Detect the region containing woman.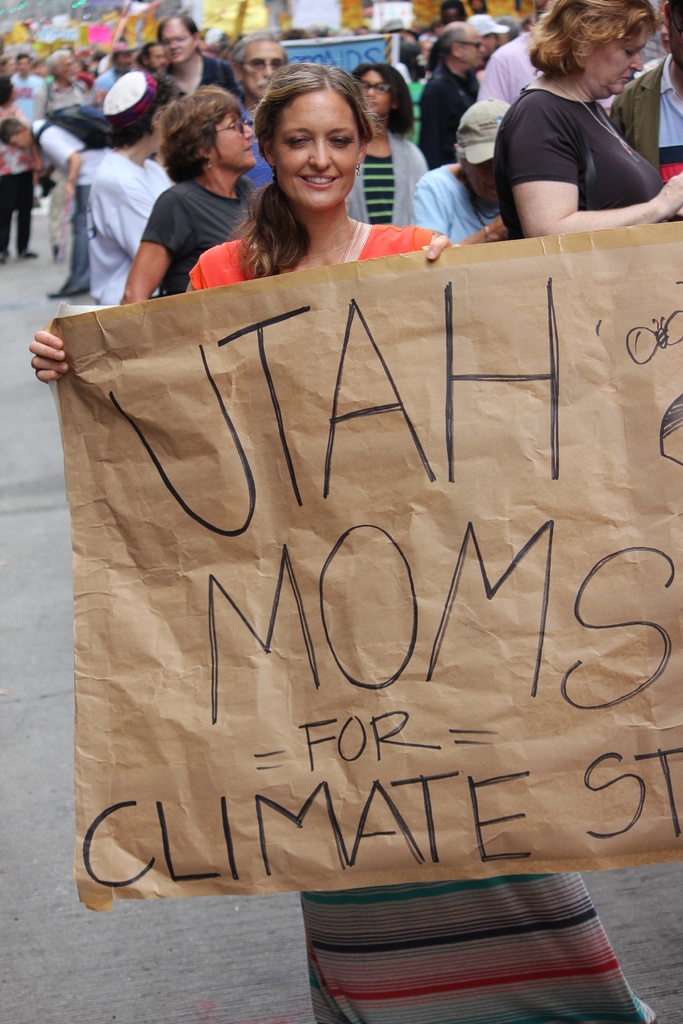
bbox=[346, 61, 421, 230].
